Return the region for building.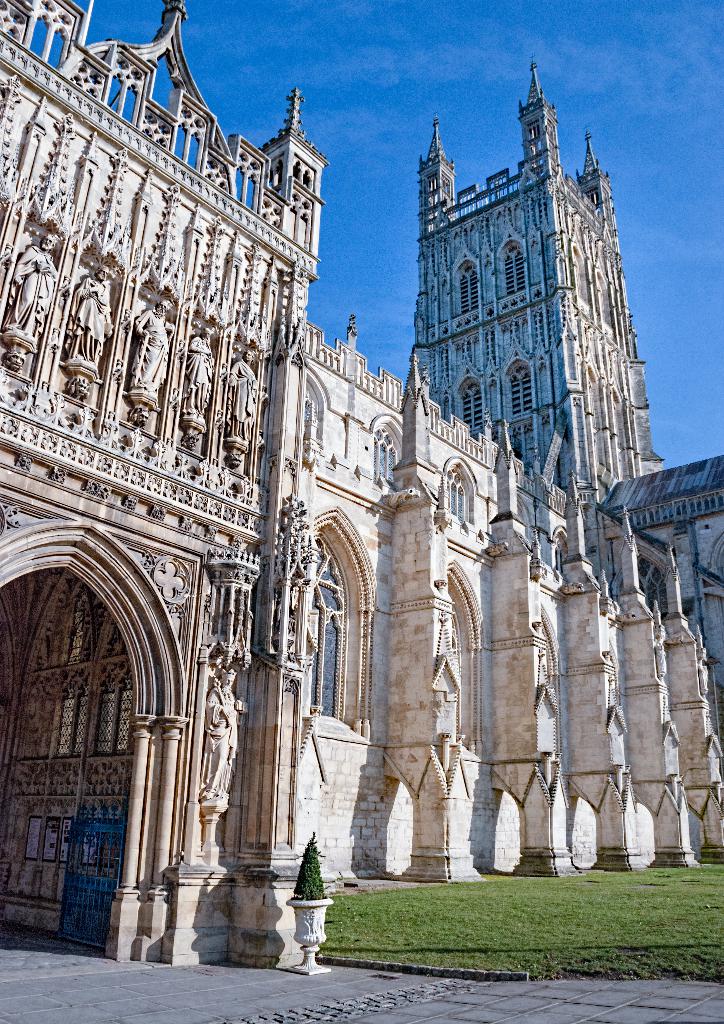
pyautogui.locateOnScreen(0, 0, 723, 959).
